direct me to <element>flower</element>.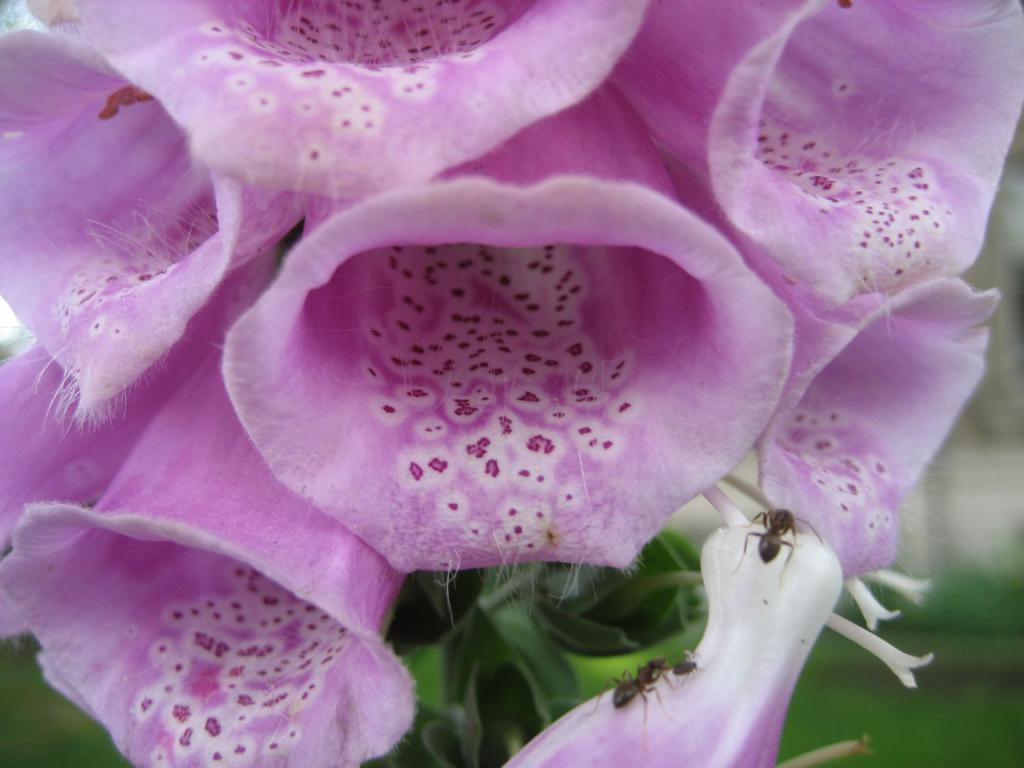
Direction: [65, 0, 646, 212].
